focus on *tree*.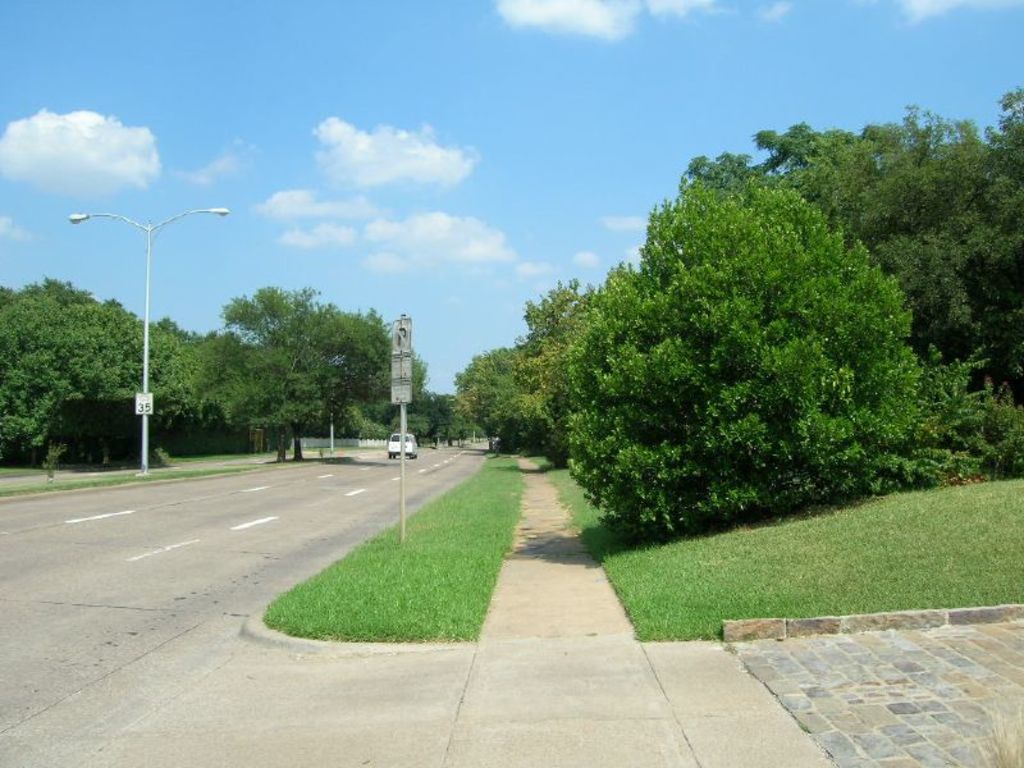
Focused at (left=156, top=321, right=218, bottom=429).
